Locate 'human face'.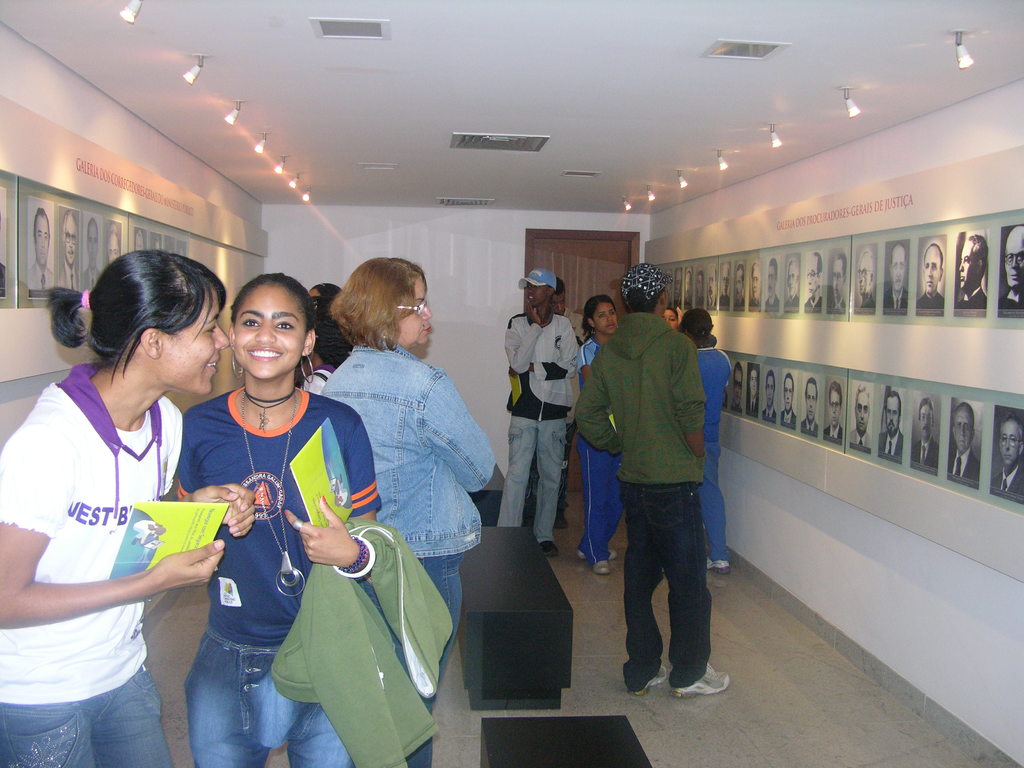
Bounding box: <bbox>959, 239, 977, 291</bbox>.
